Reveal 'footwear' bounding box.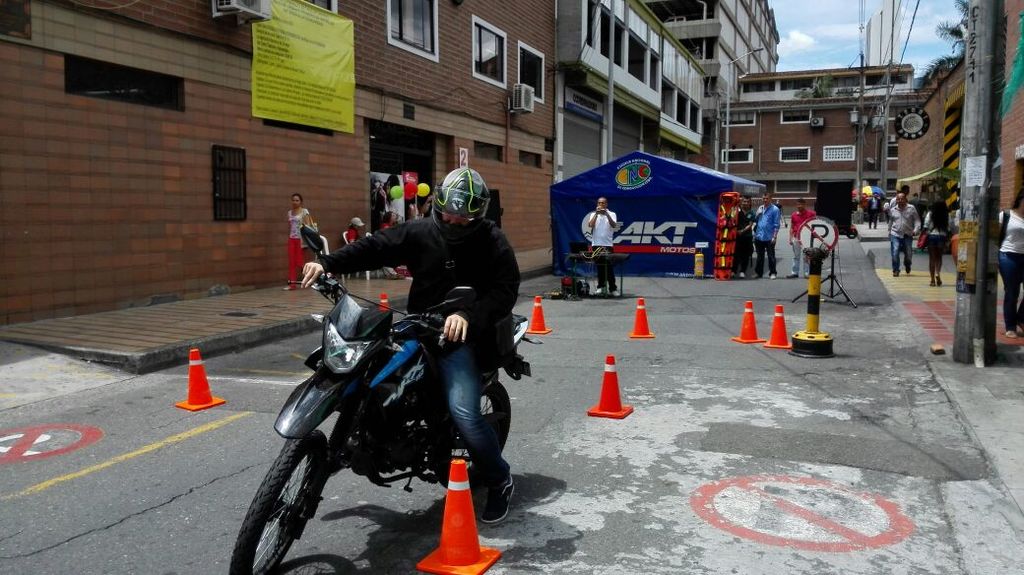
Revealed: rect(750, 273, 759, 279).
